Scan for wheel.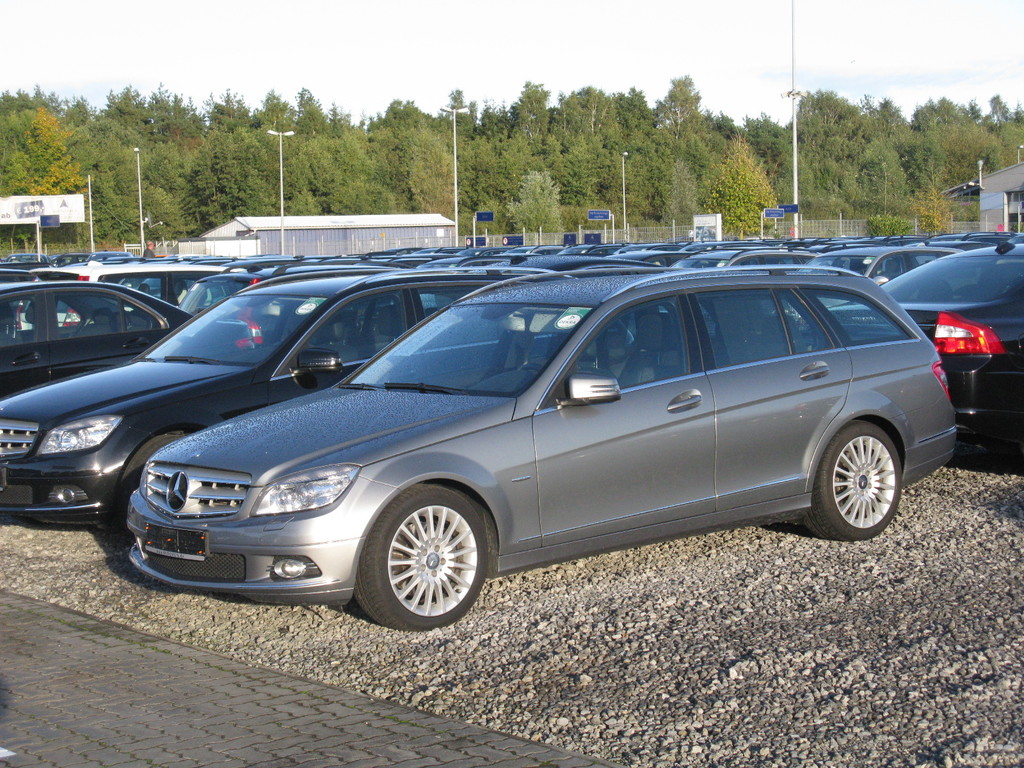
Scan result: box(360, 492, 493, 621).
